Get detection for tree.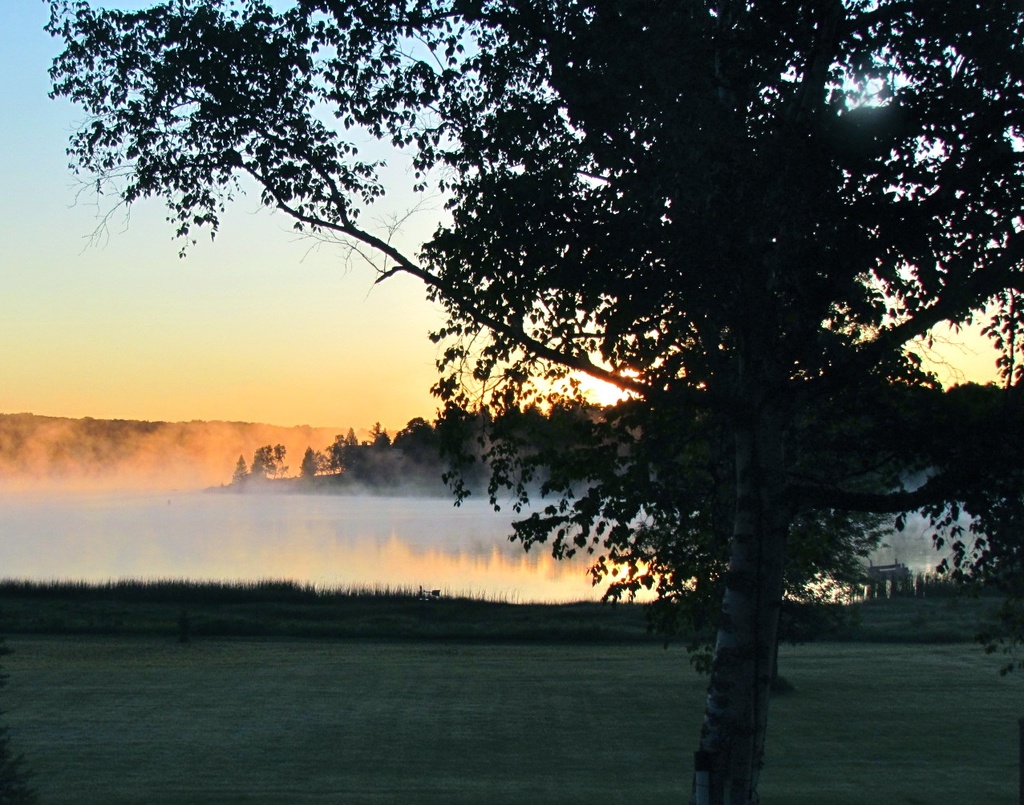
Detection: left=224, top=455, right=252, bottom=503.
